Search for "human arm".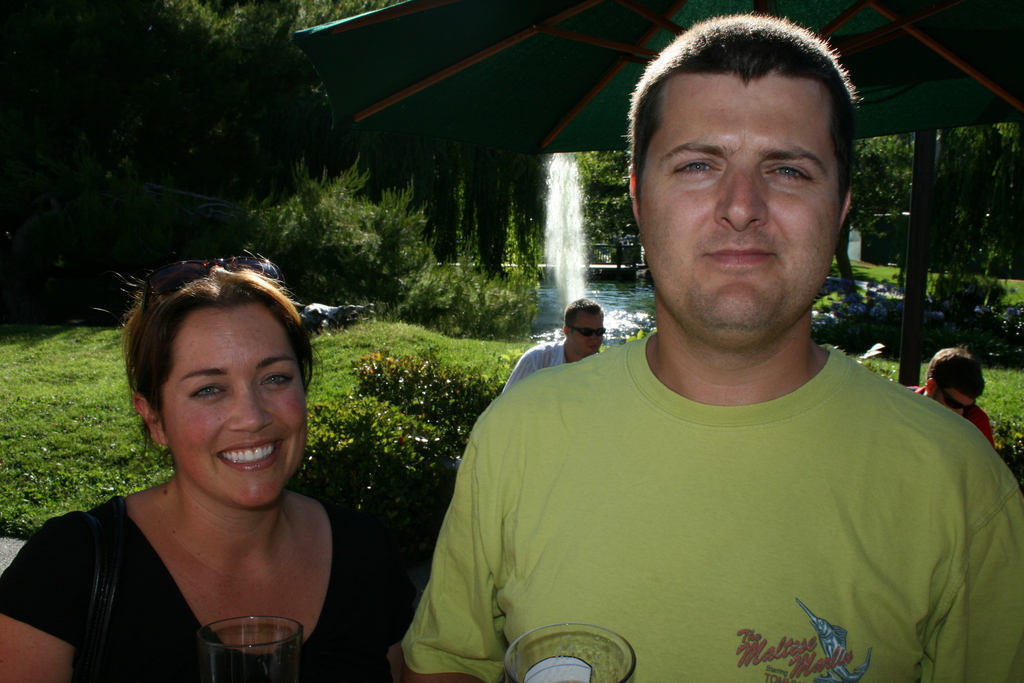
Found at box(500, 344, 547, 397).
